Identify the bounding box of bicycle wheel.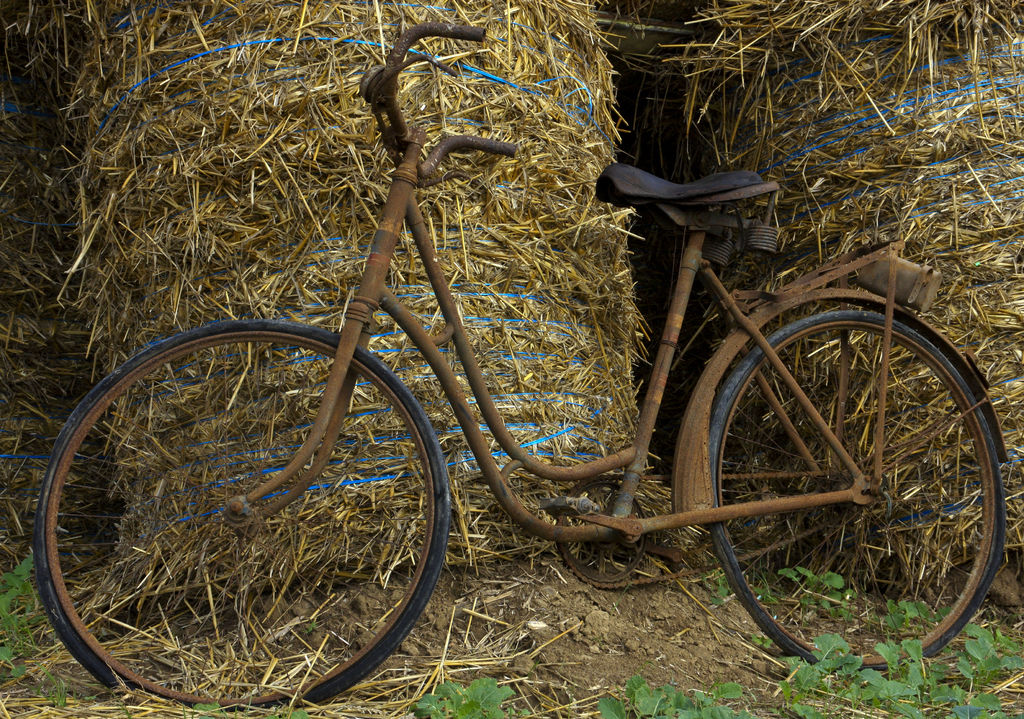
Rect(36, 319, 452, 707).
